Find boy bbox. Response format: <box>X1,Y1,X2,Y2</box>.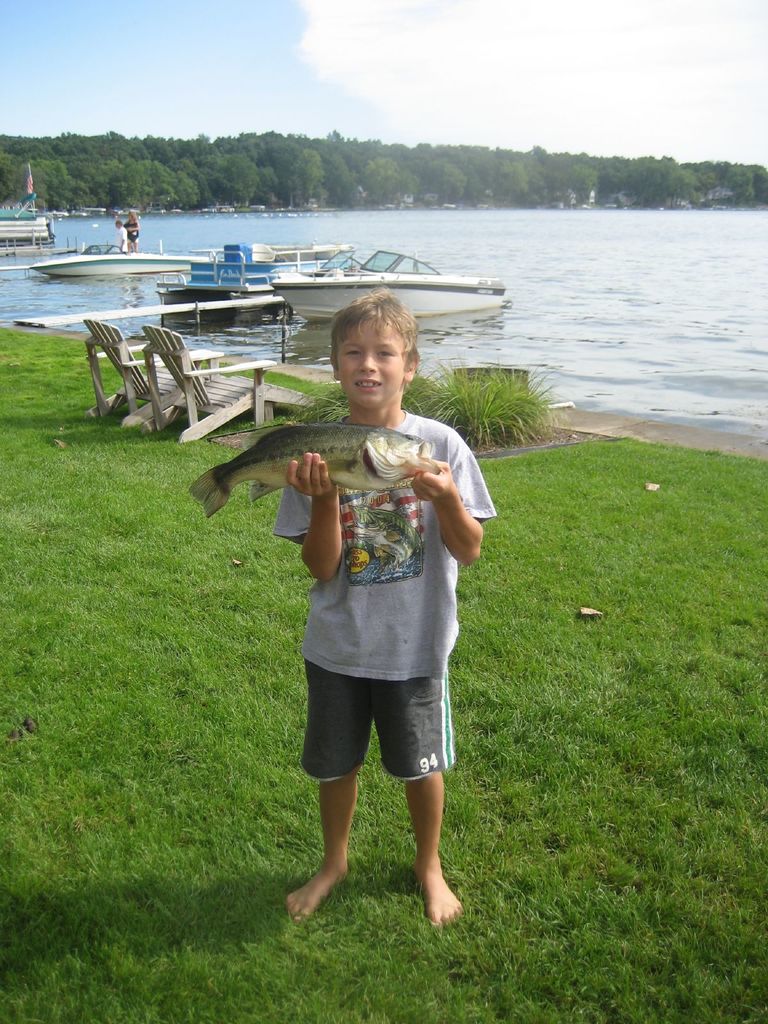
<box>208,334,506,913</box>.
